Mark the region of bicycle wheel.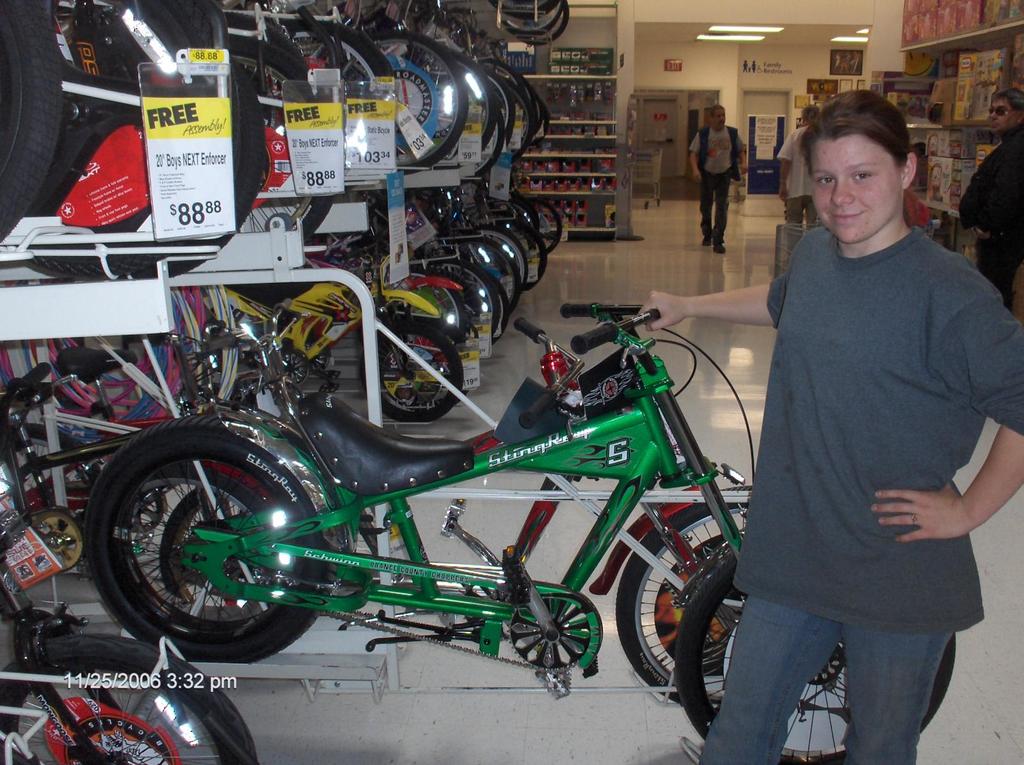
Region: (413,257,497,366).
